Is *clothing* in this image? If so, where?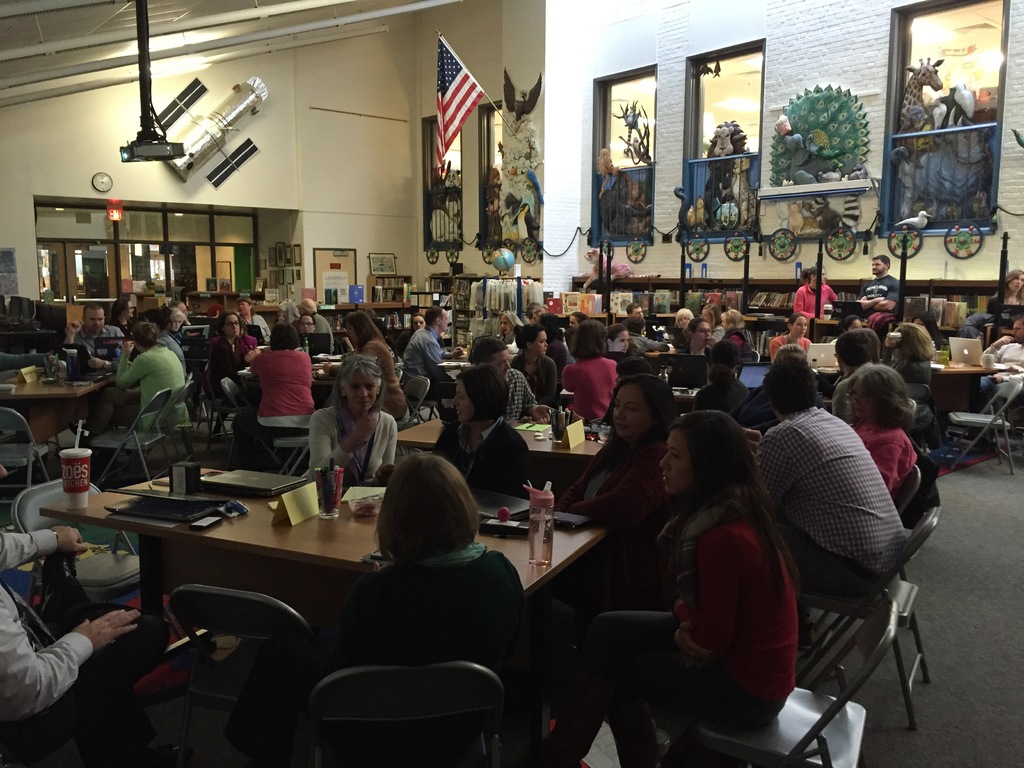
Yes, at 237, 348, 318, 449.
